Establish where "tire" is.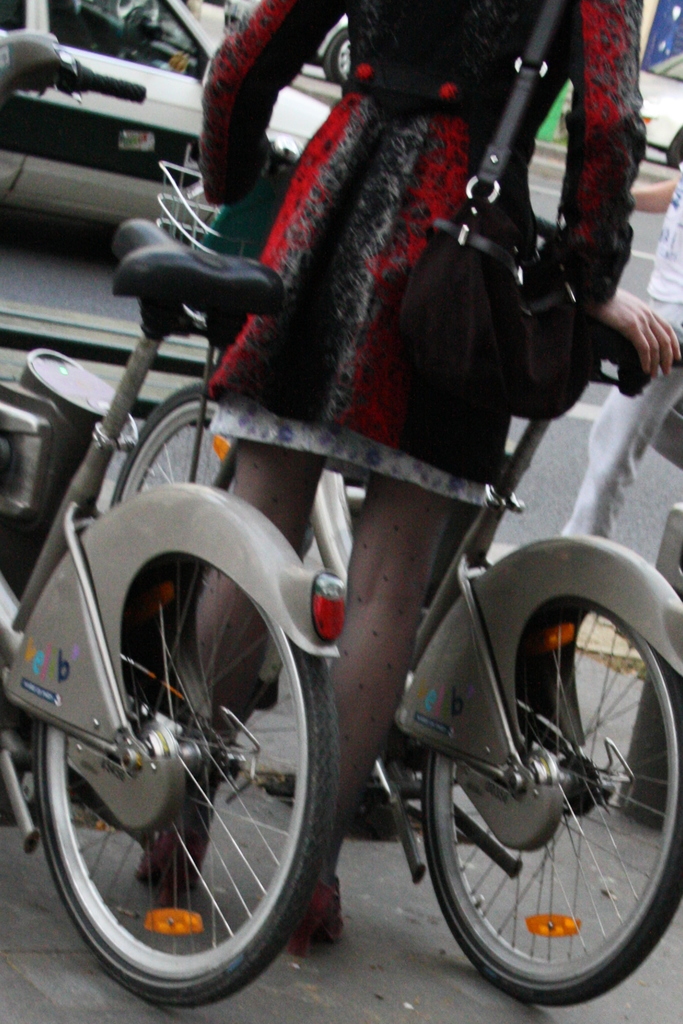
Established at bbox=(109, 381, 236, 506).
